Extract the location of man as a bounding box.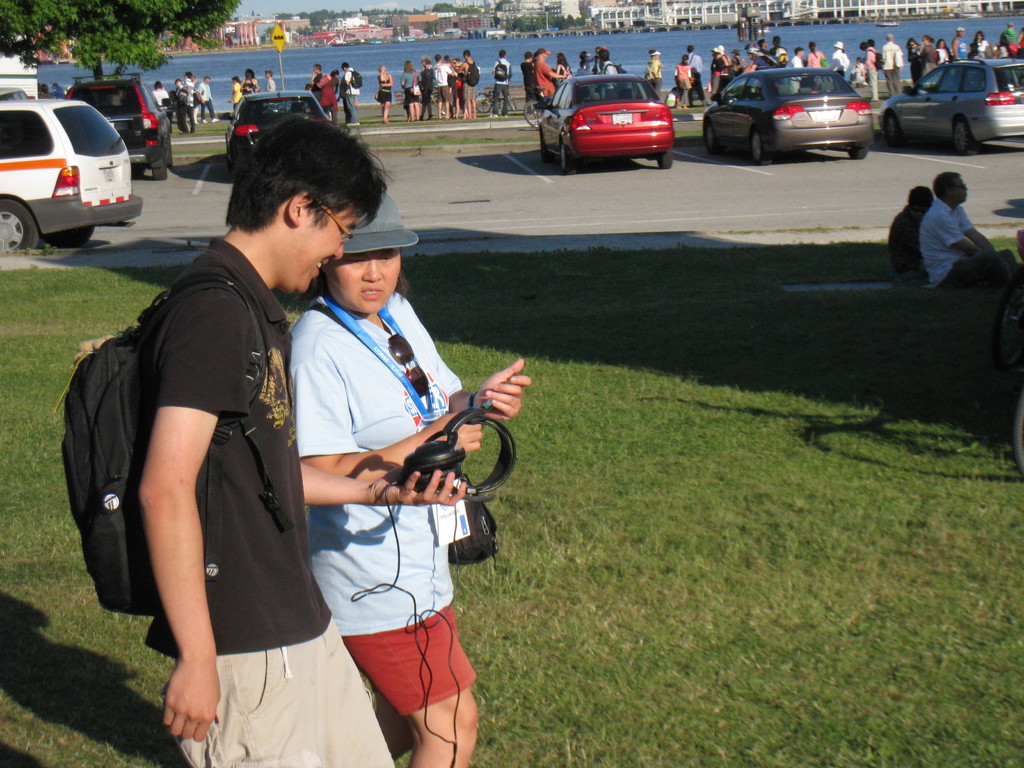
bbox=(418, 54, 435, 122).
